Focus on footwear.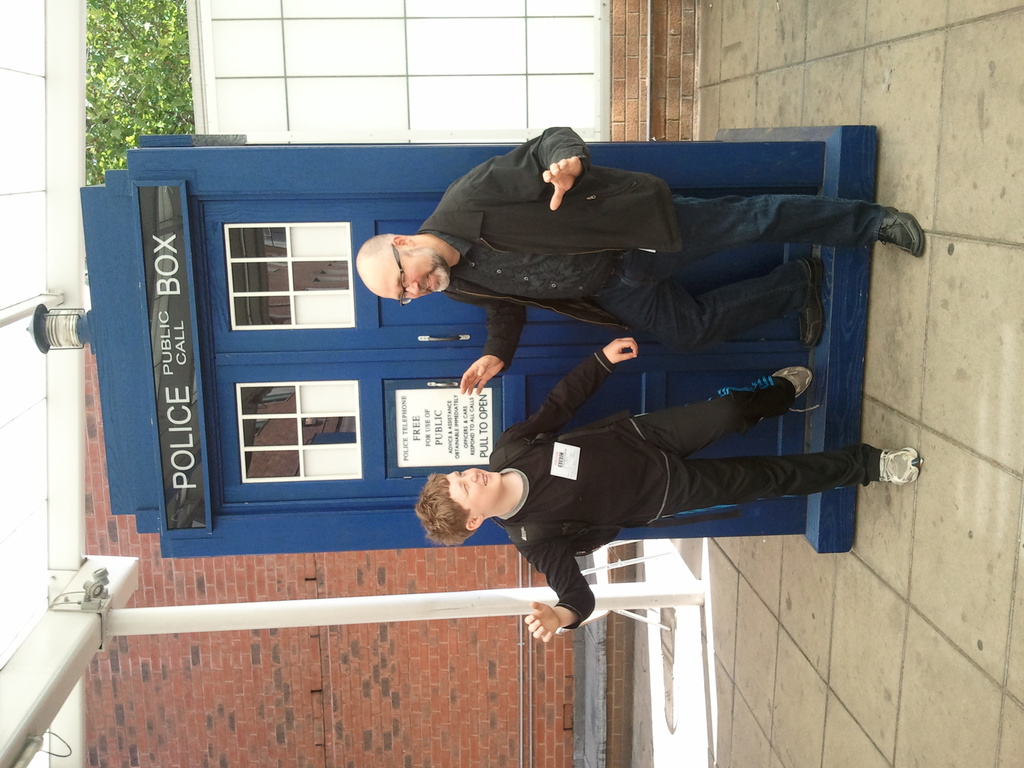
Focused at [x1=877, y1=205, x2=931, y2=254].
